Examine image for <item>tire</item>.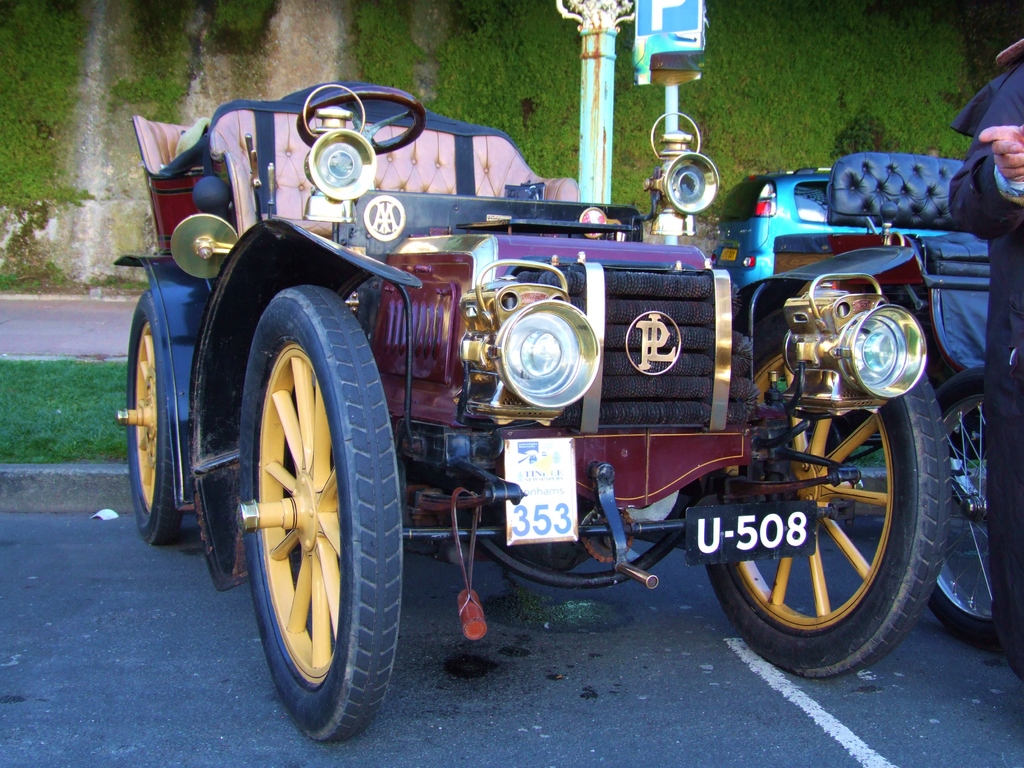
Examination result: detection(689, 365, 935, 682).
